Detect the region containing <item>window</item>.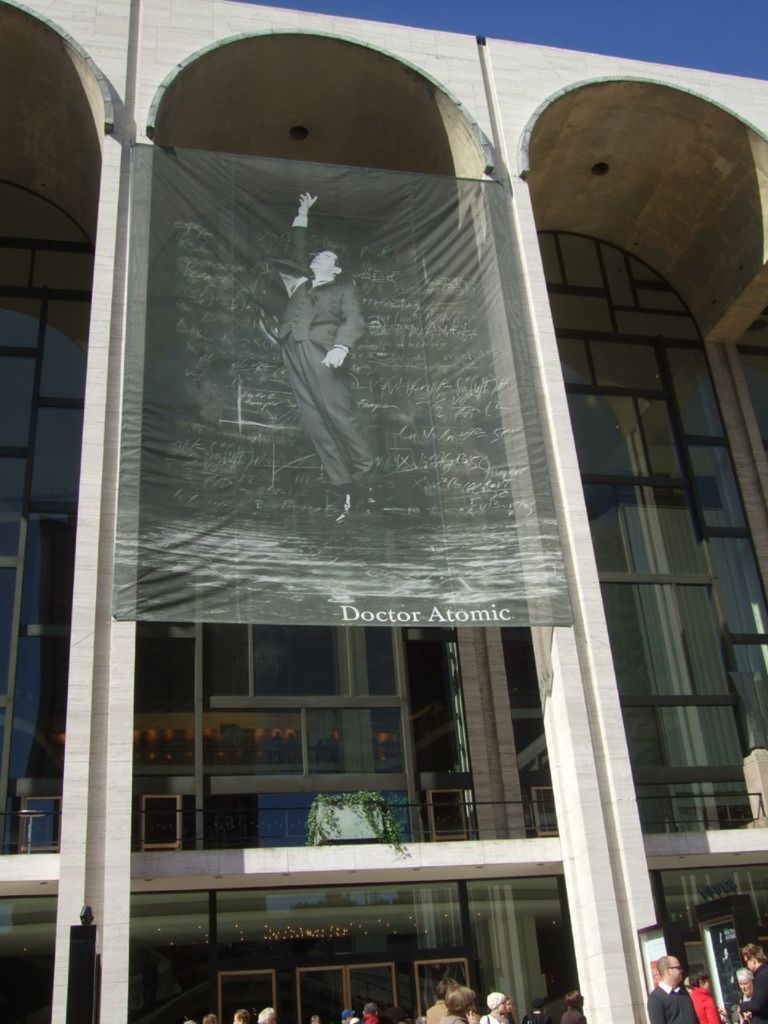
detection(0, 895, 58, 1023).
